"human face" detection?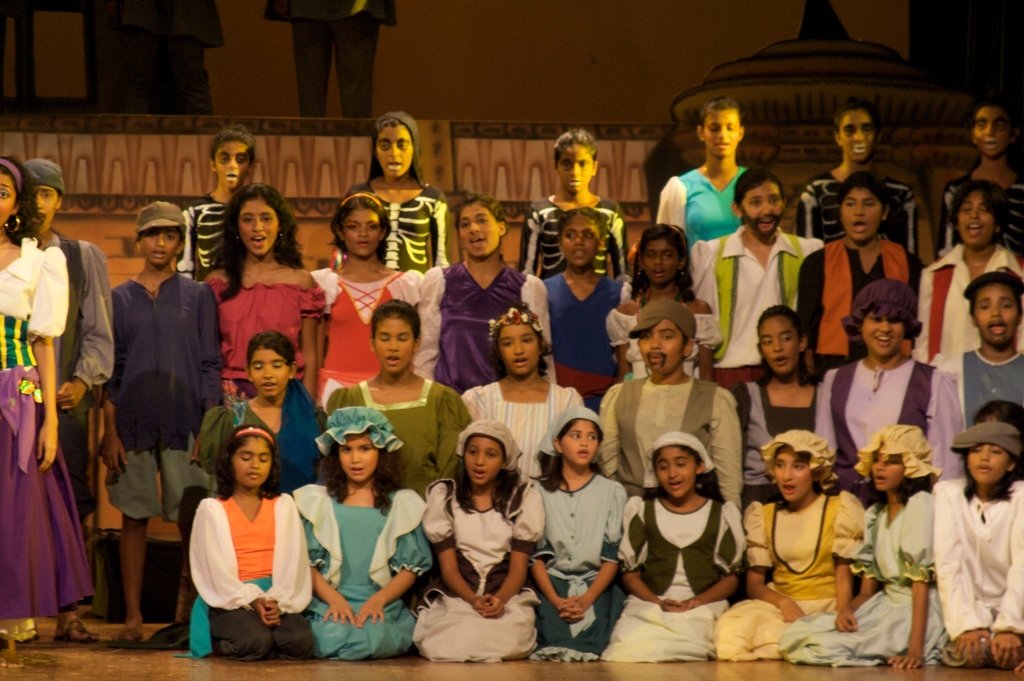
32/188/51/230
